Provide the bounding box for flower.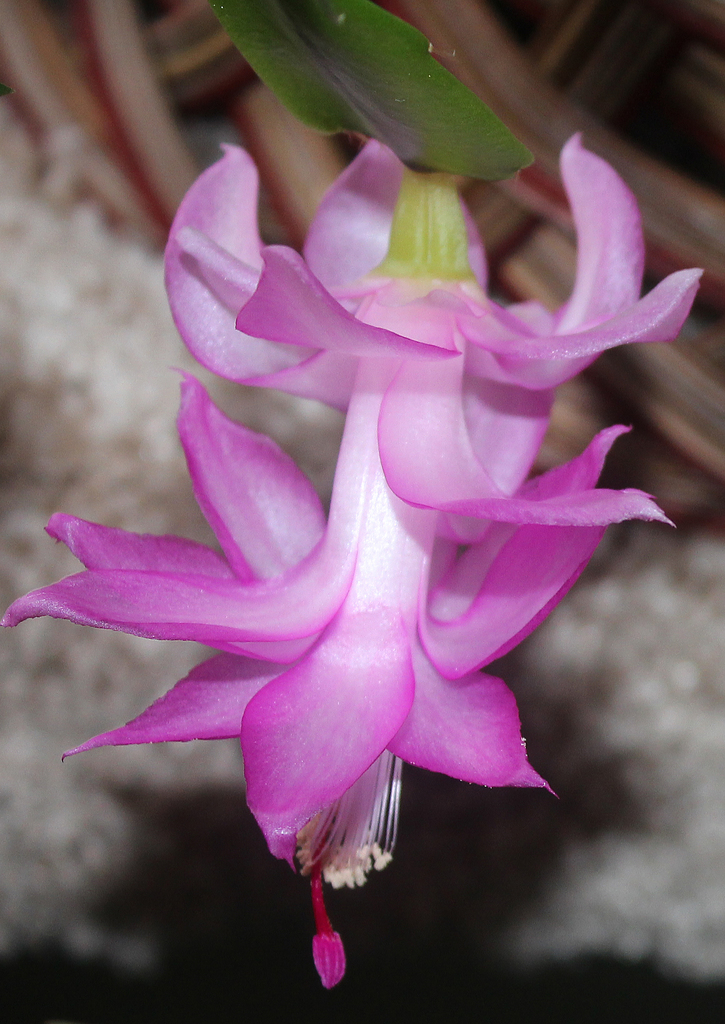
[44, 70, 674, 940].
